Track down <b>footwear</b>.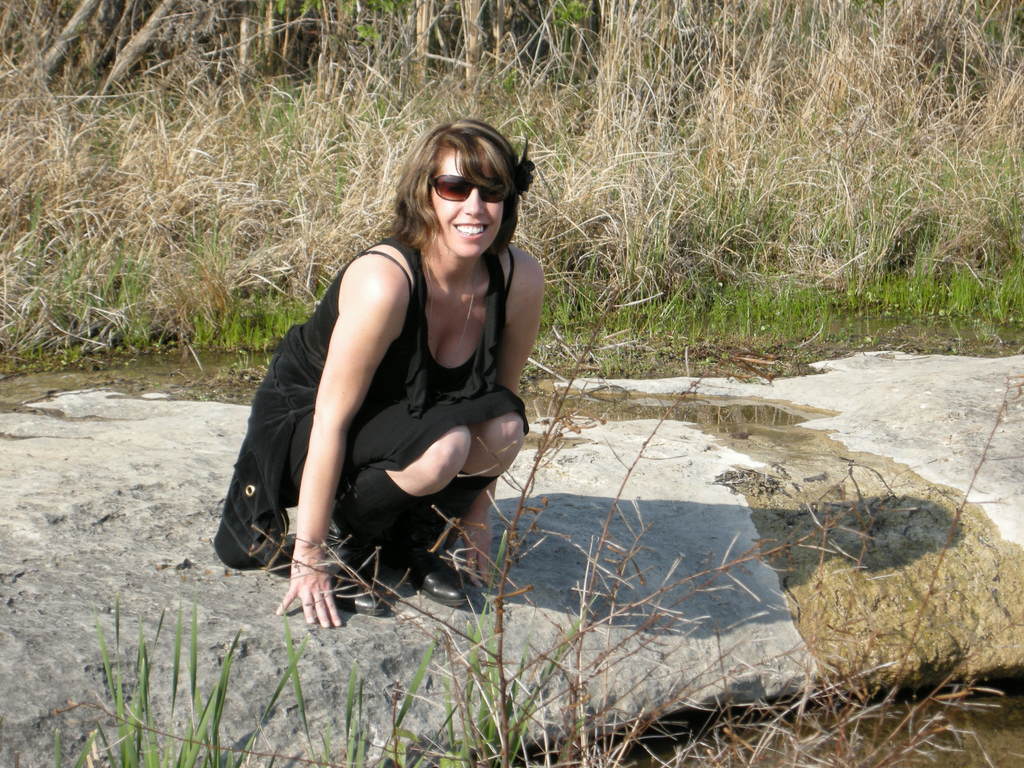
Tracked to 394/534/470/612.
